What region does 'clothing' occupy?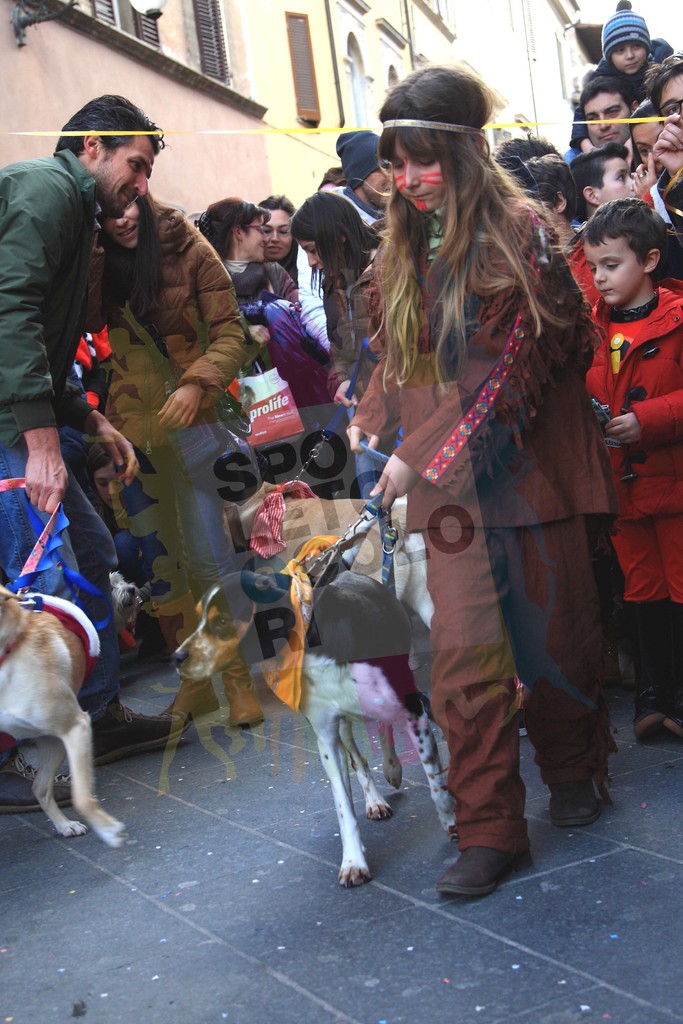
[638, 166, 682, 305].
